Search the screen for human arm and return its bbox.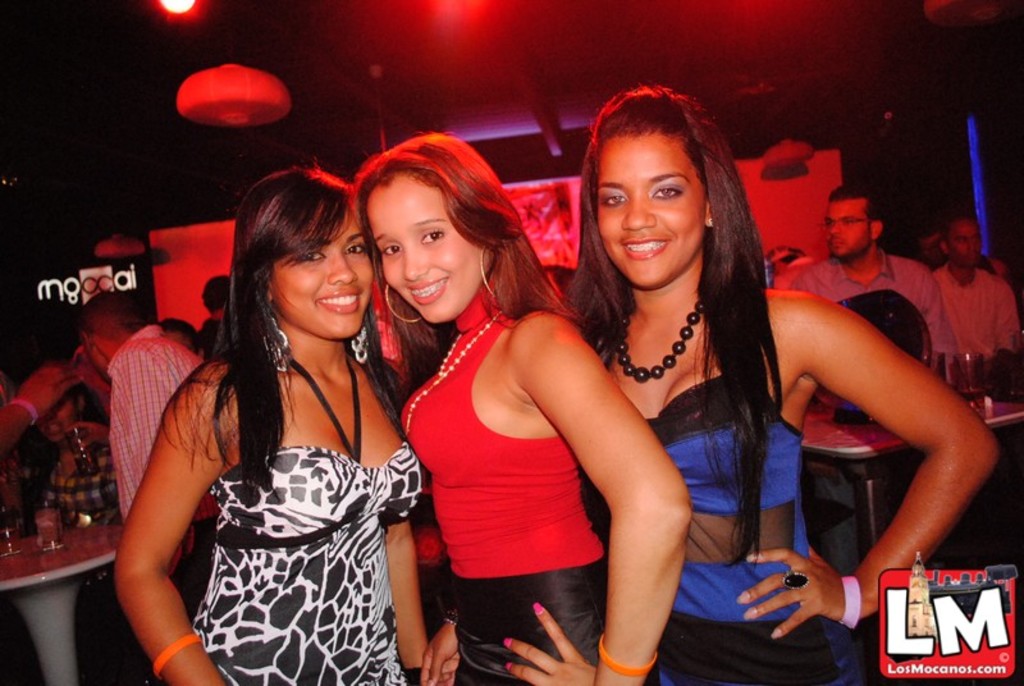
Found: detection(991, 282, 1021, 353).
